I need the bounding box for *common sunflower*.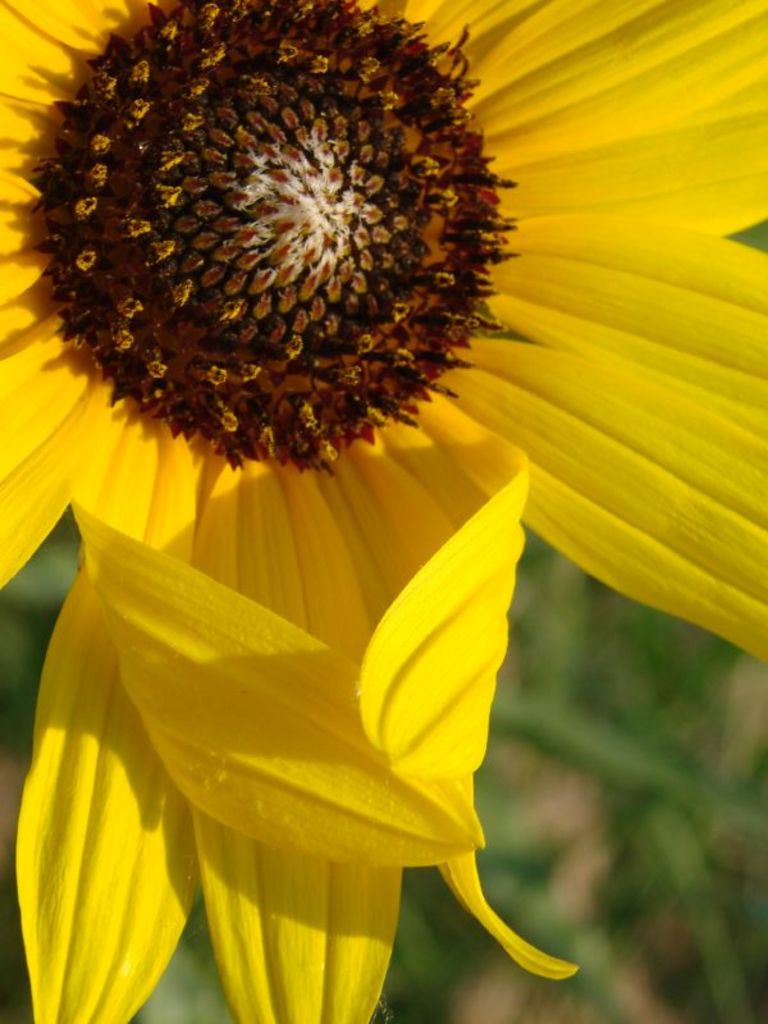
Here it is: 0, 0, 744, 956.
